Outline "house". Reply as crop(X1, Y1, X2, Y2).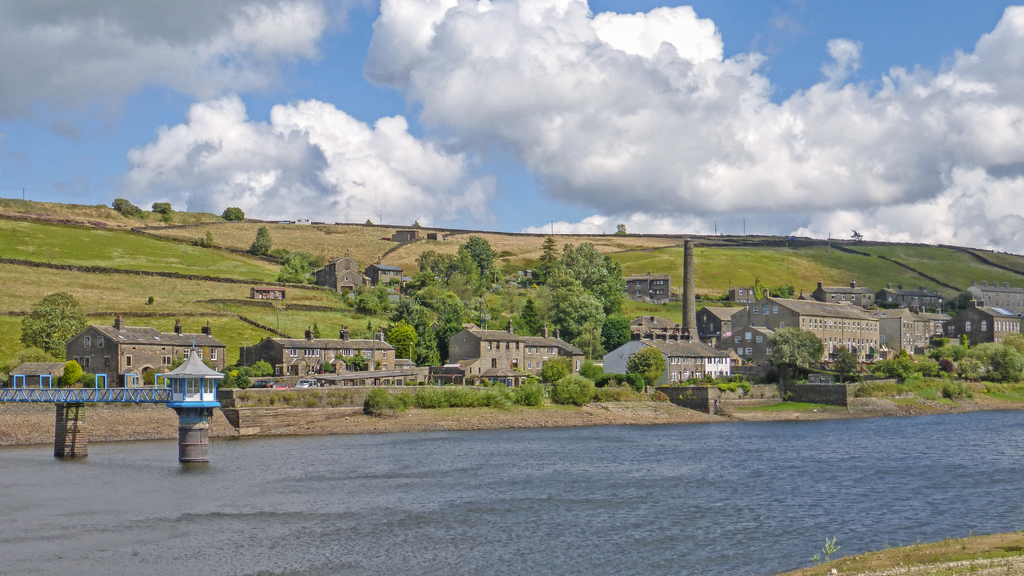
crop(266, 333, 394, 393).
